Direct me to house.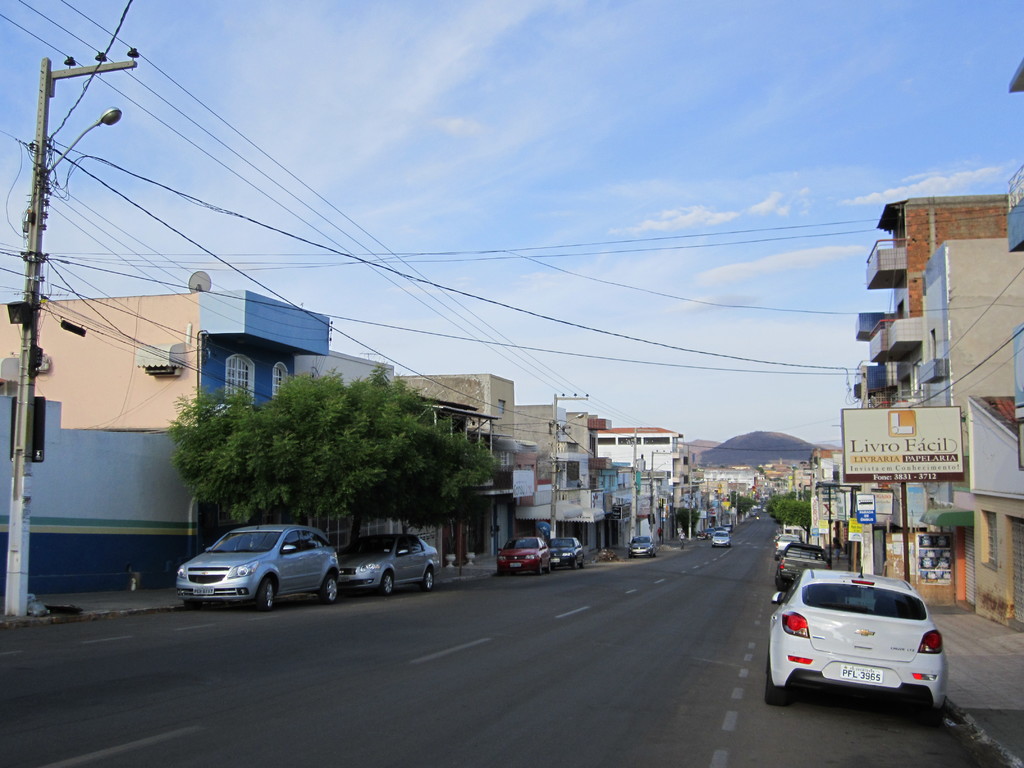
Direction: <region>583, 430, 674, 536</region>.
